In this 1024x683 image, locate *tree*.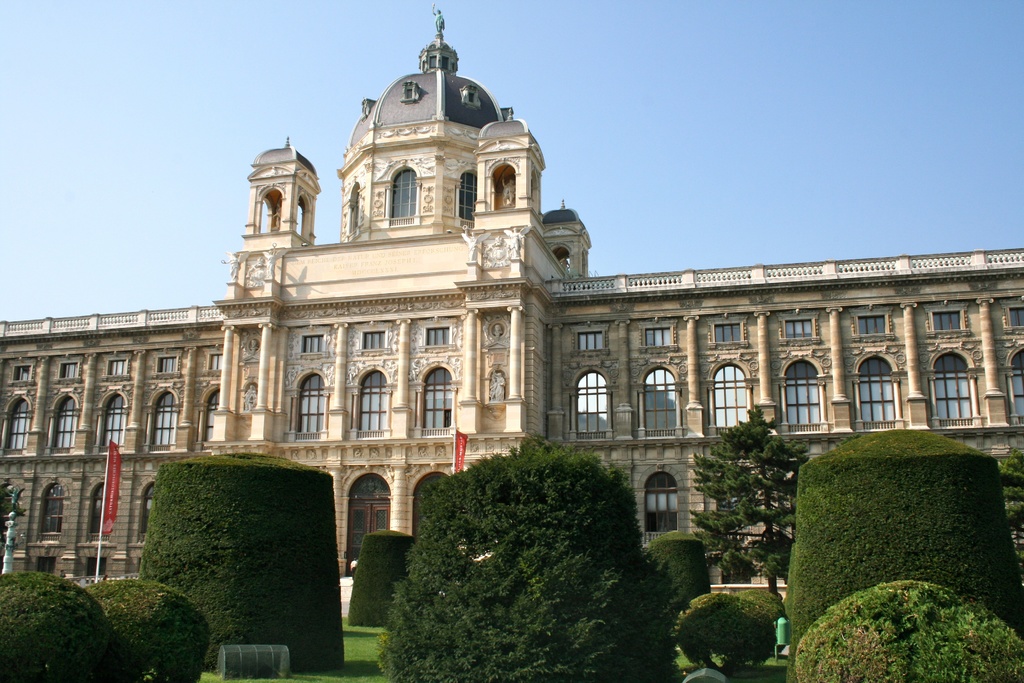
Bounding box: 991:447:1023:577.
